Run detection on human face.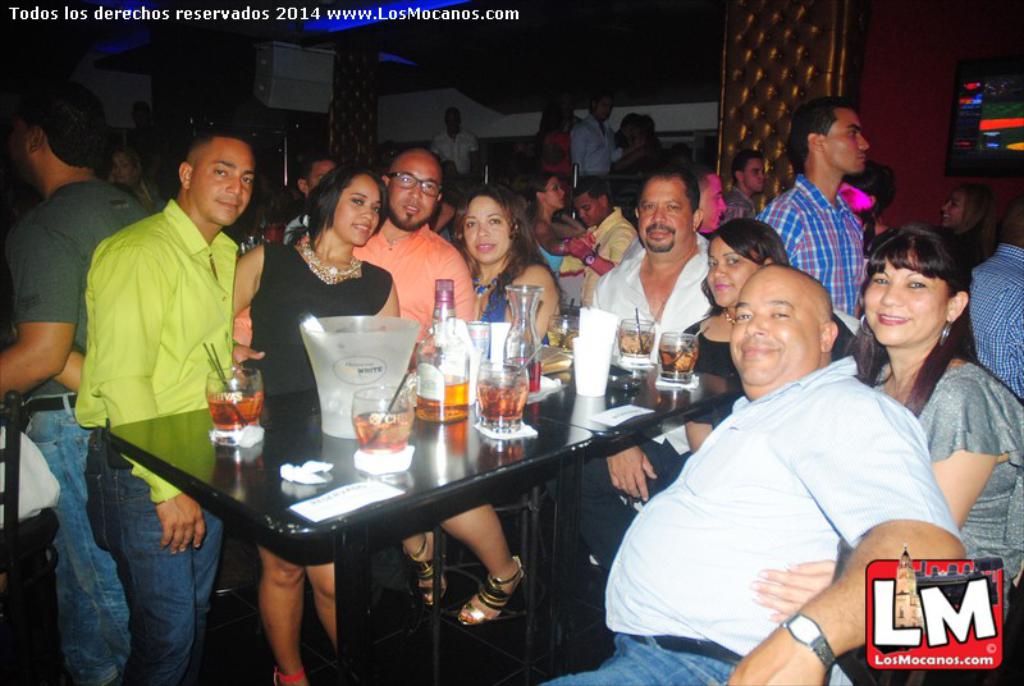
Result: bbox=(337, 175, 381, 247).
